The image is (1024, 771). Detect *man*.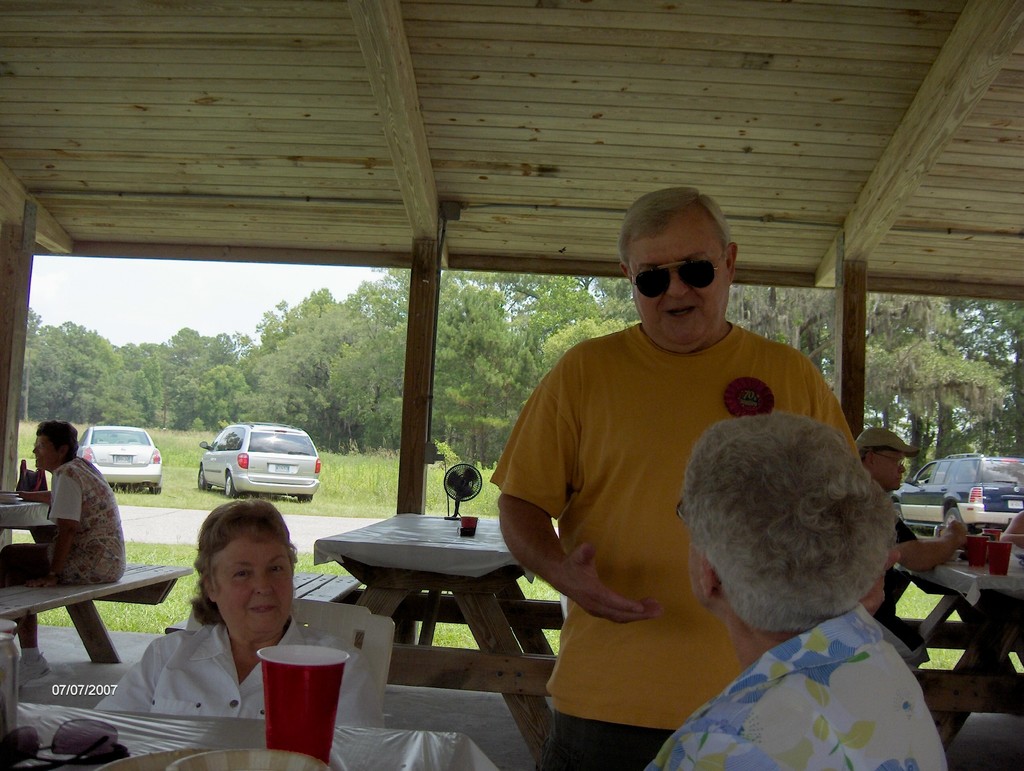
Detection: select_region(636, 411, 951, 770).
